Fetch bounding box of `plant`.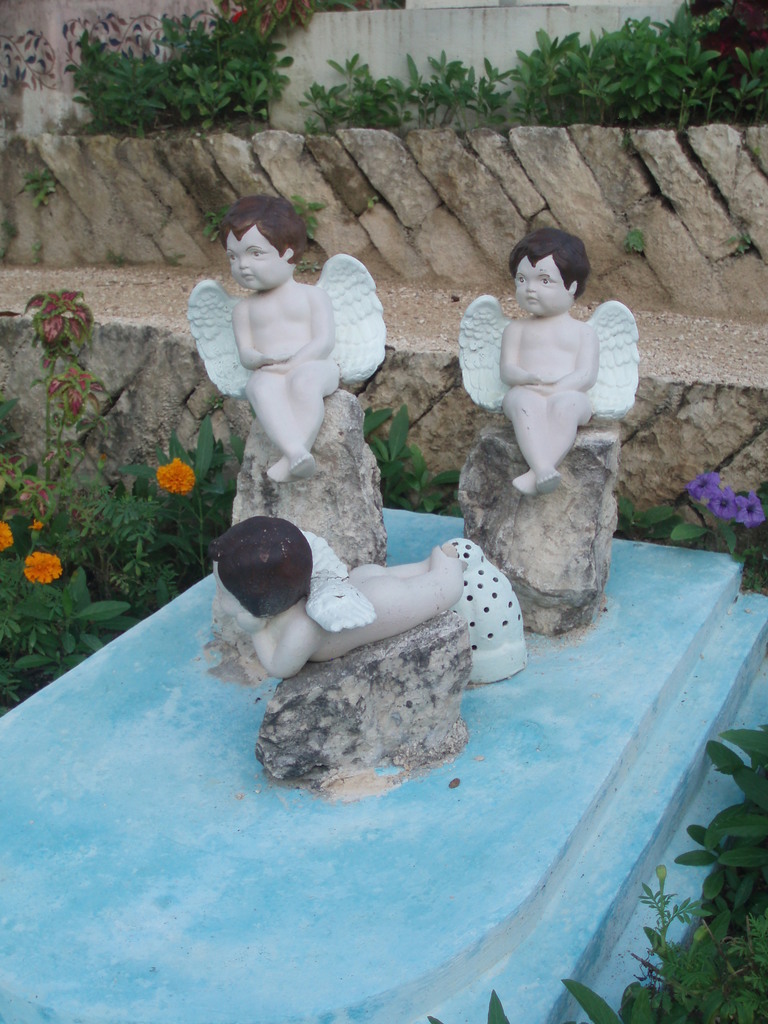
Bbox: [618, 460, 767, 596].
